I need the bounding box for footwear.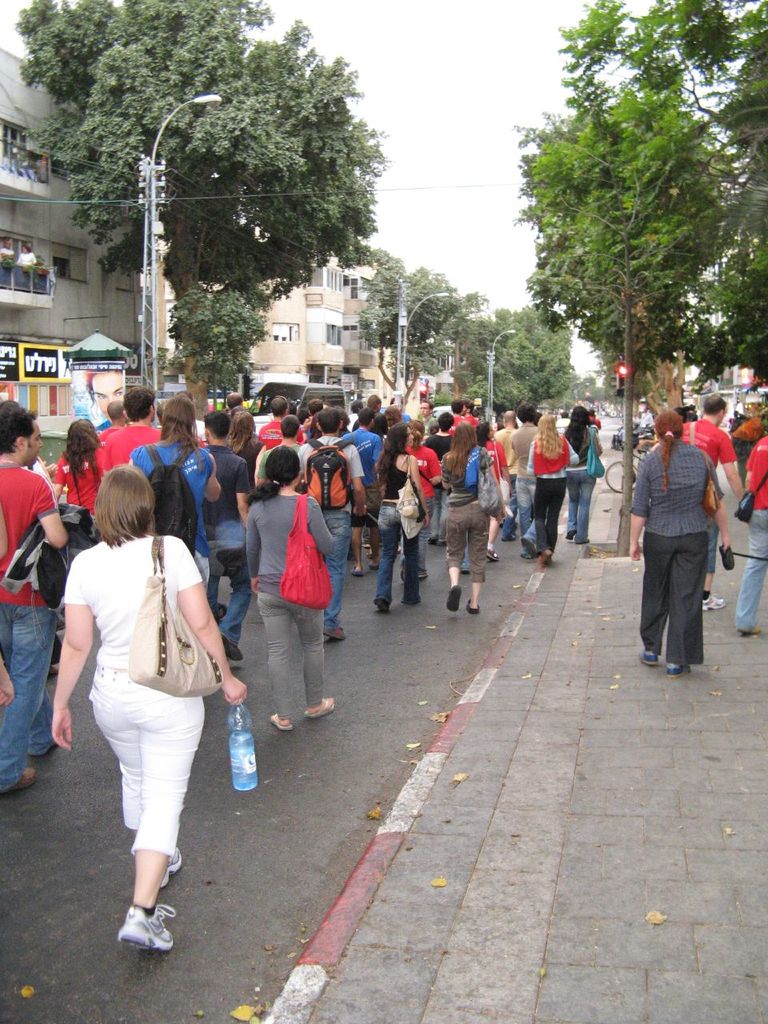
Here it is: <bbox>304, 694, 334, 721</bbox>.
